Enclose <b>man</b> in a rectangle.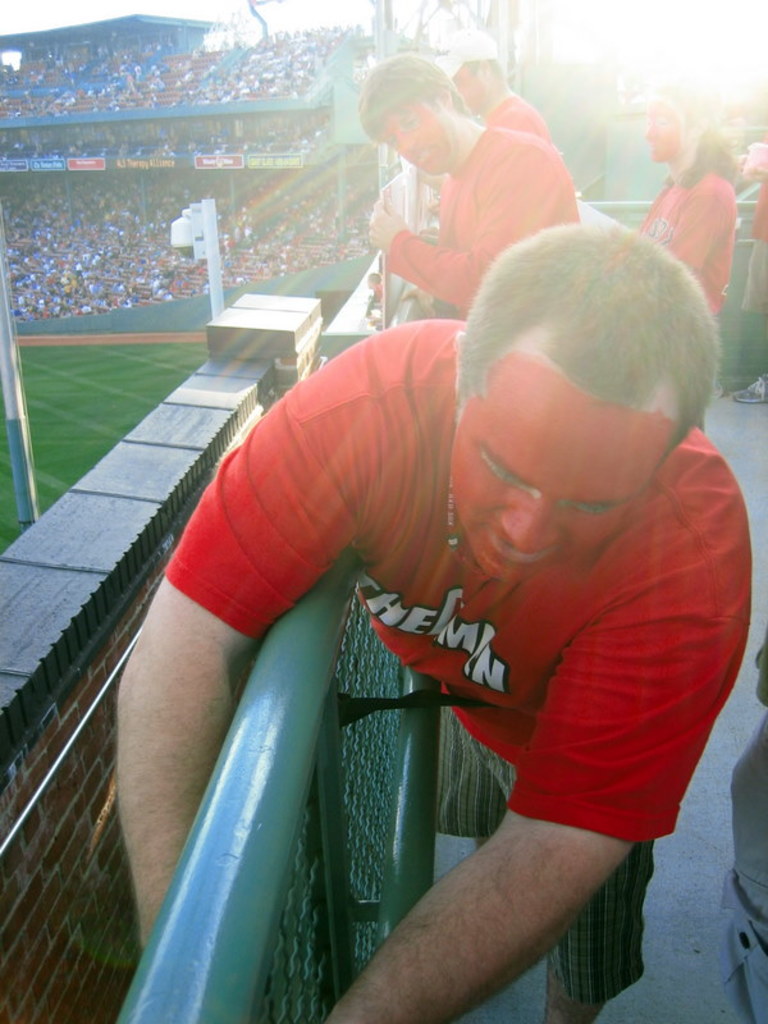
bbox=(367, 275, 383, 302).
